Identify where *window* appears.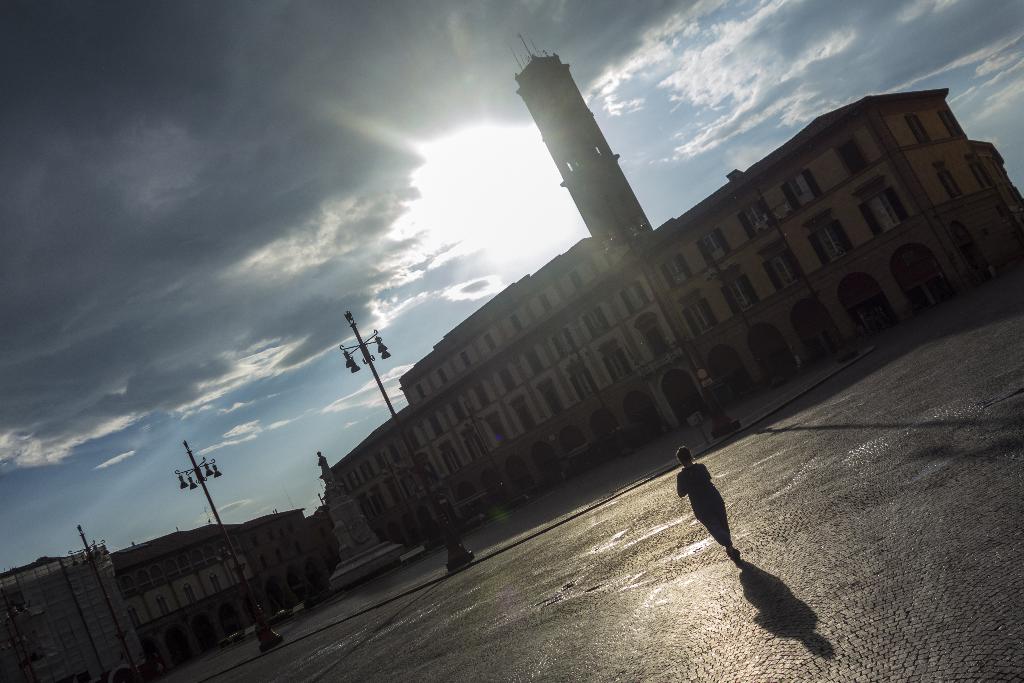
Appears at left=279, top=528, right=284, bottom=534.
